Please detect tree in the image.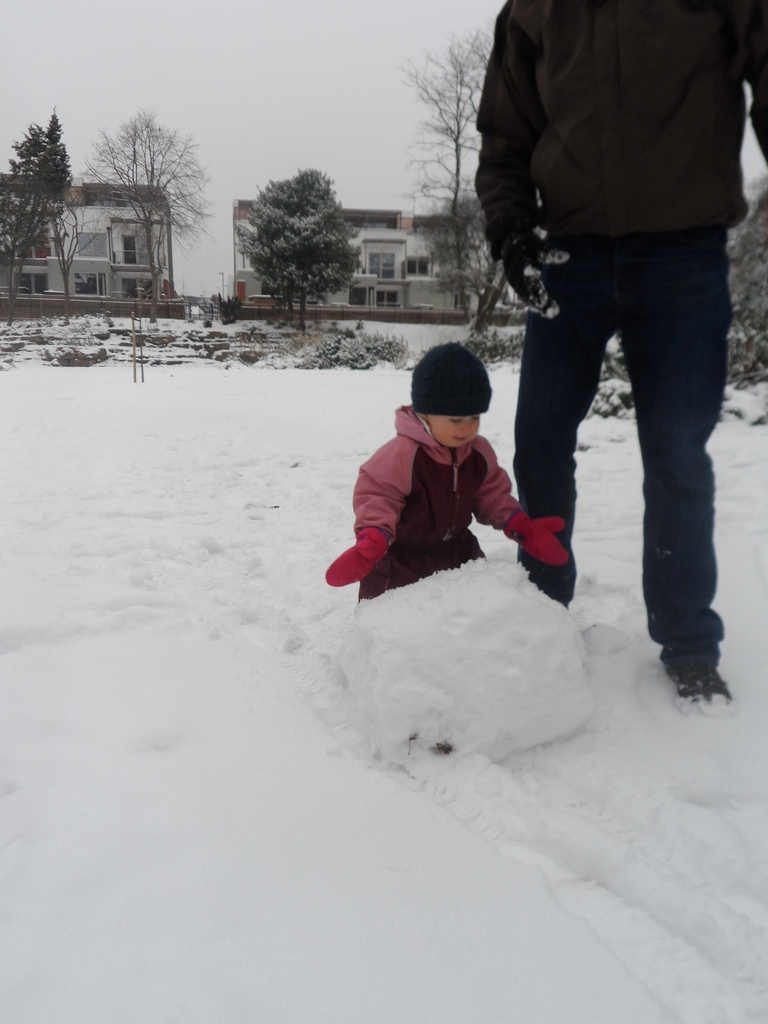
[left=233, top=148, right=371, bottom=304].
